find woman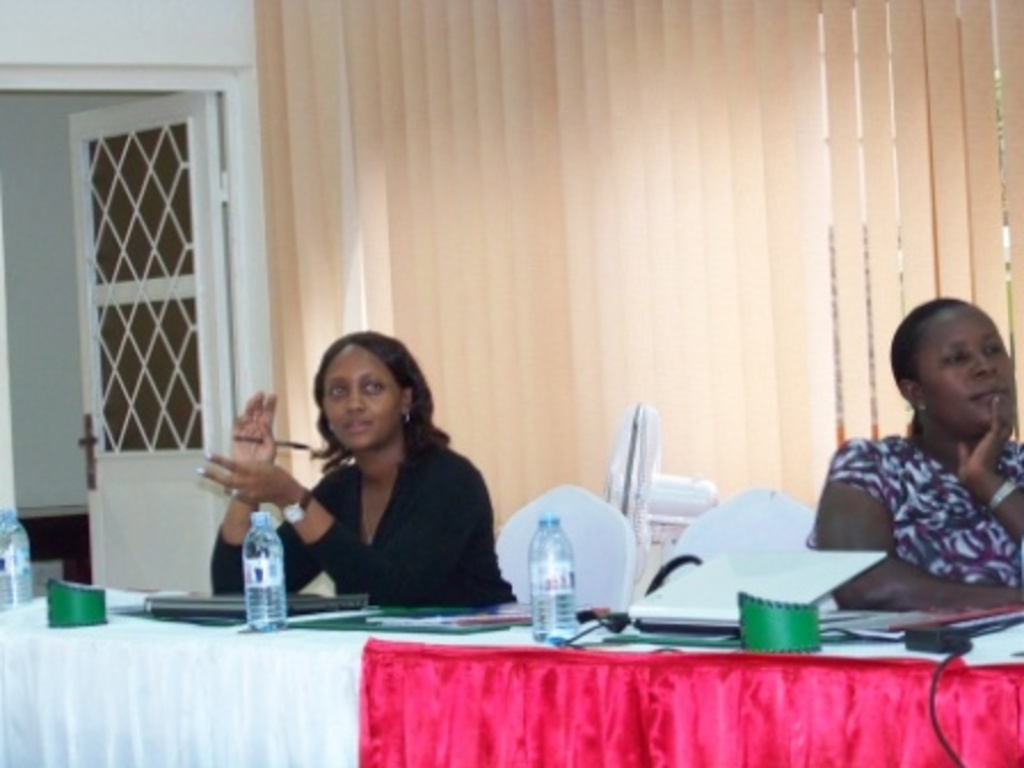
(left=249, top=329, right=494, bottom=626)
